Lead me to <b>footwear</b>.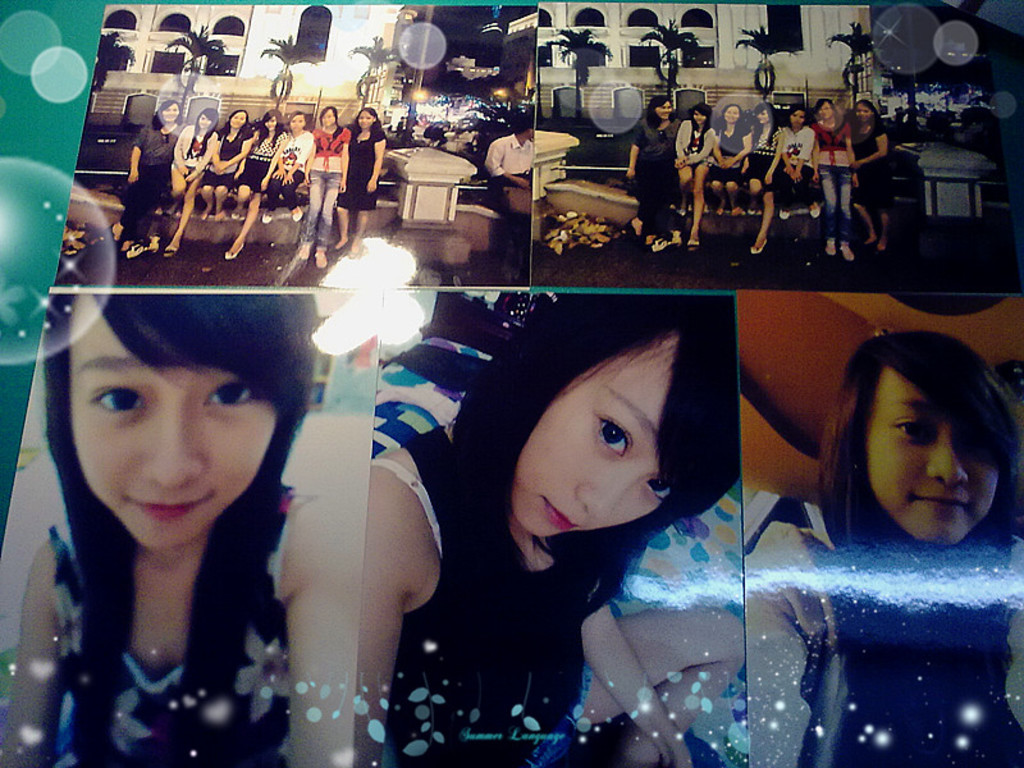
Lead to select_region(682, 236, 699, 250).
